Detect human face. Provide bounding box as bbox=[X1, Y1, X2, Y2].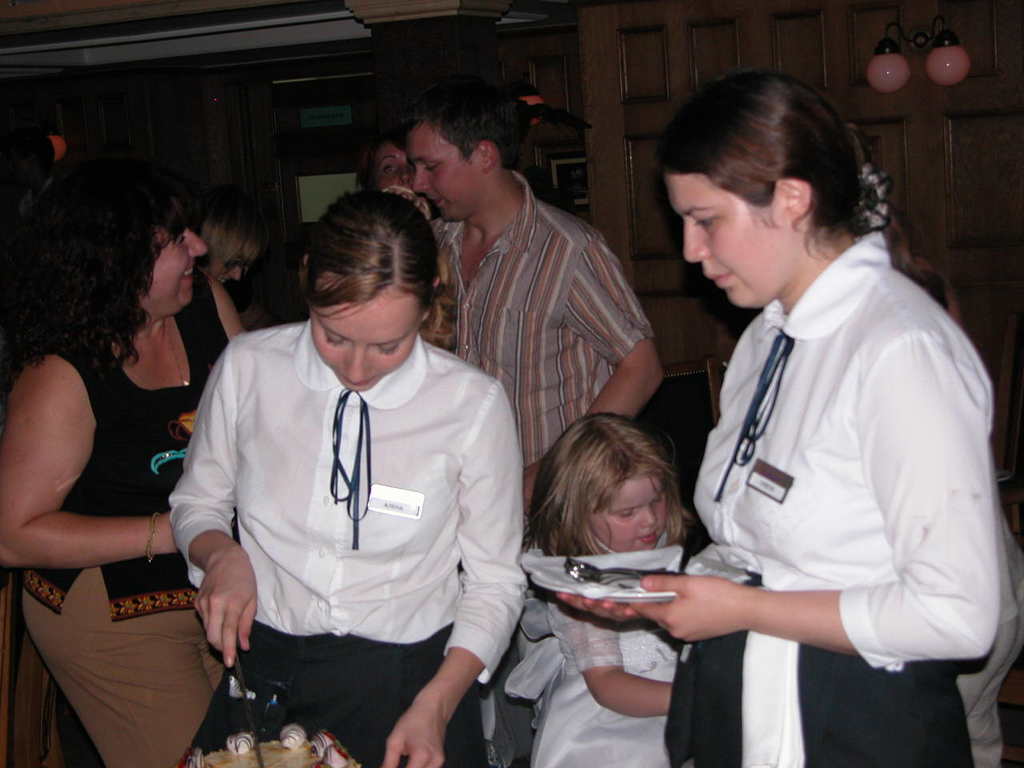
bbox=[373, 146, 414, 190].
